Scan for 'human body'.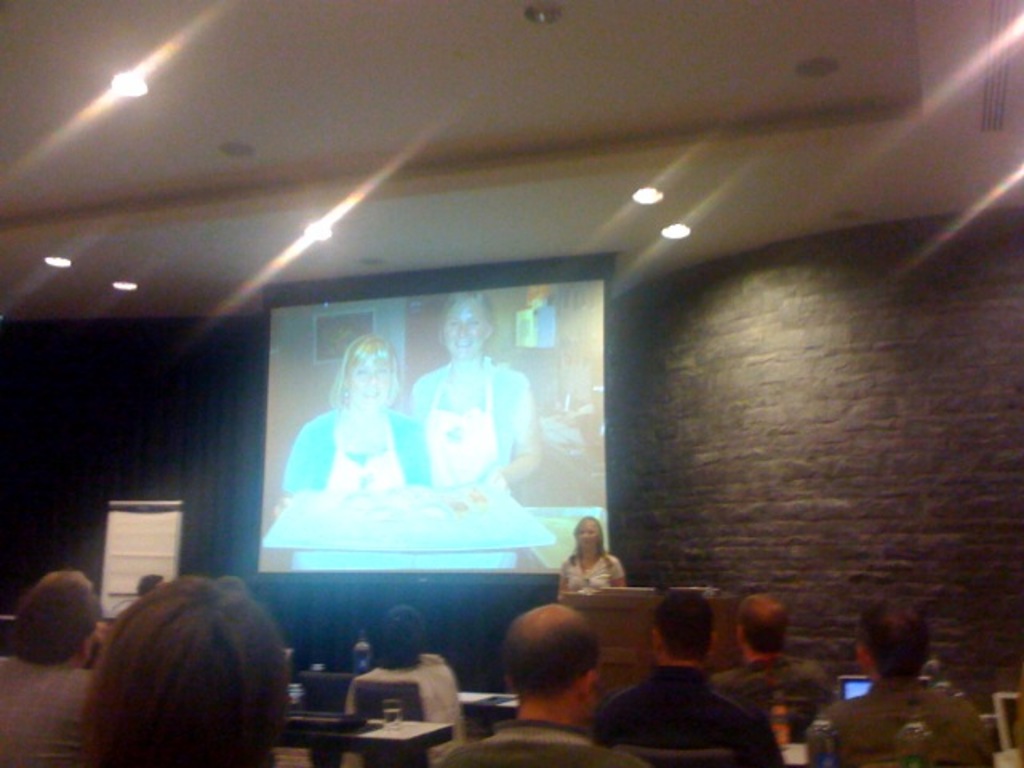
Scan result: [x1=275, y1=400, x2=427, y2=499].
